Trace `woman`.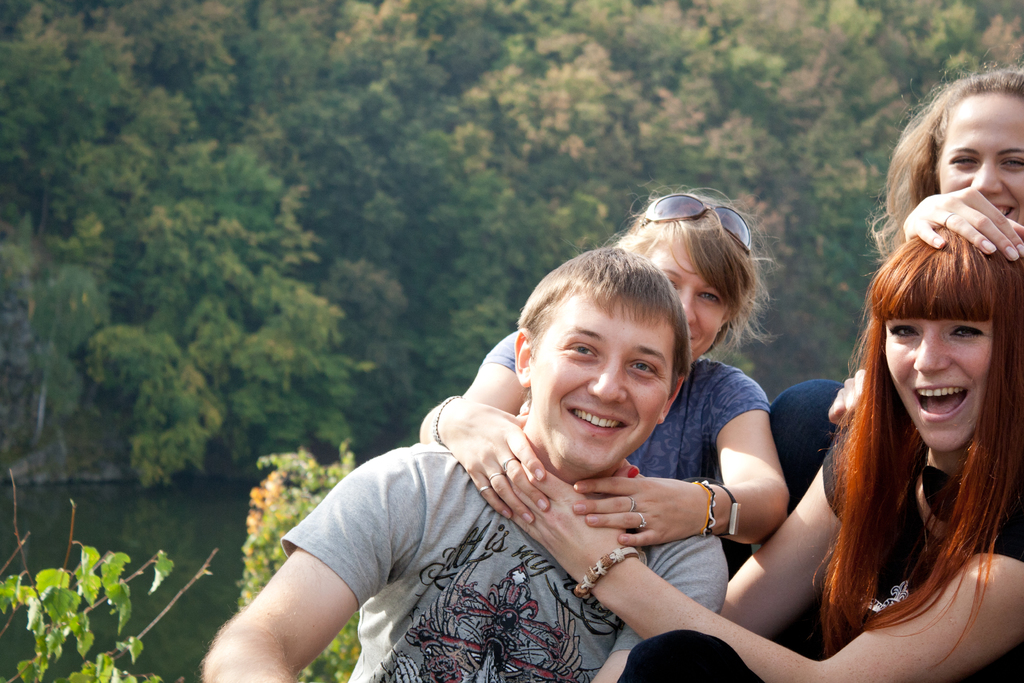
Traced to rect(408, 189, 779, 589).
